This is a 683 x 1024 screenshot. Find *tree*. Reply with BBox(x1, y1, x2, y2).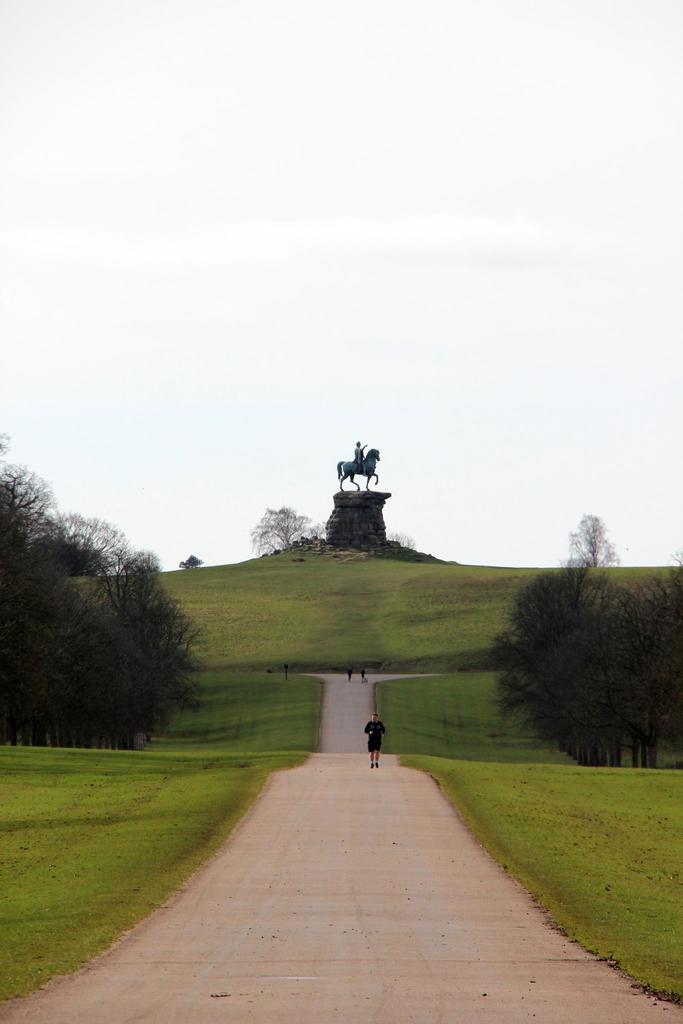
BBox(639, 542, 682, 785).
